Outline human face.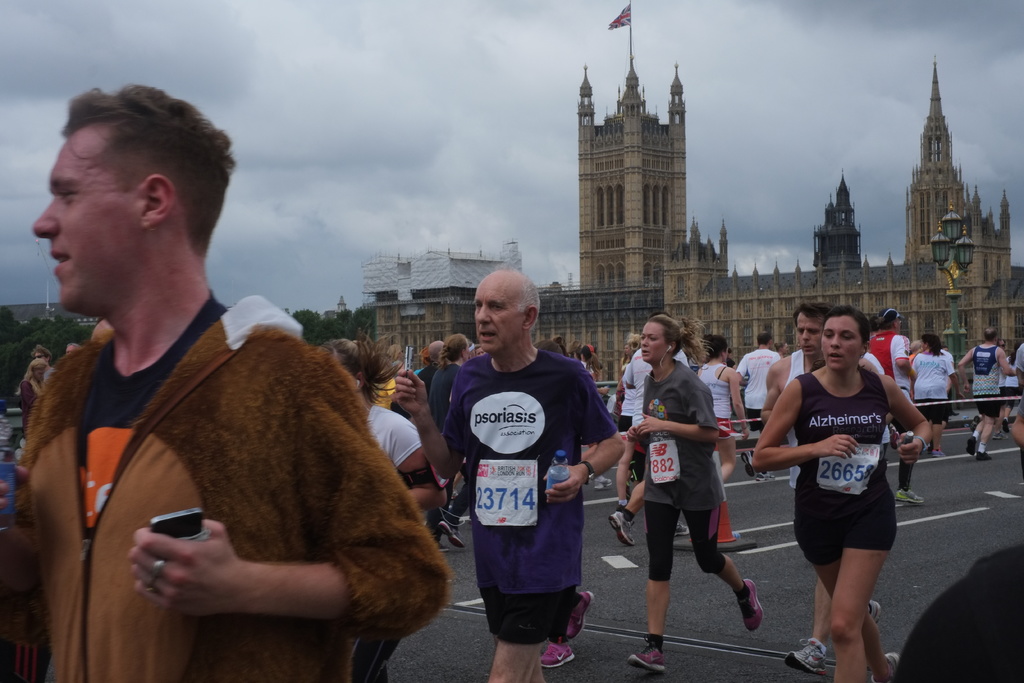
Outline: detection(785, 344, 790, 355).
